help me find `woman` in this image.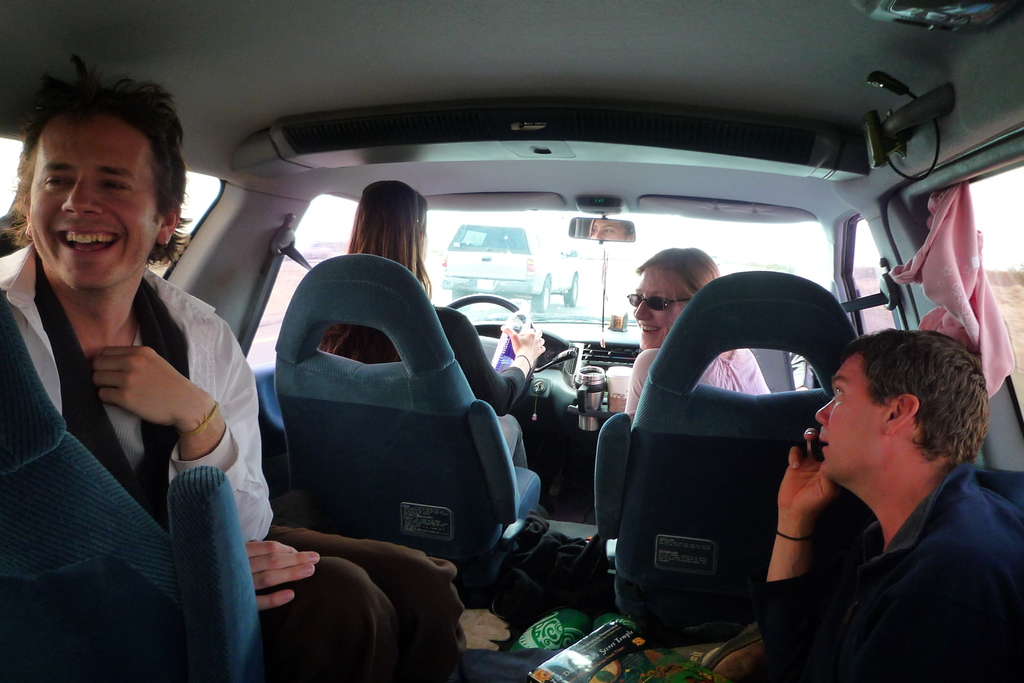
Found it: [x1=0, y1=63, x2=257, y2=659].
